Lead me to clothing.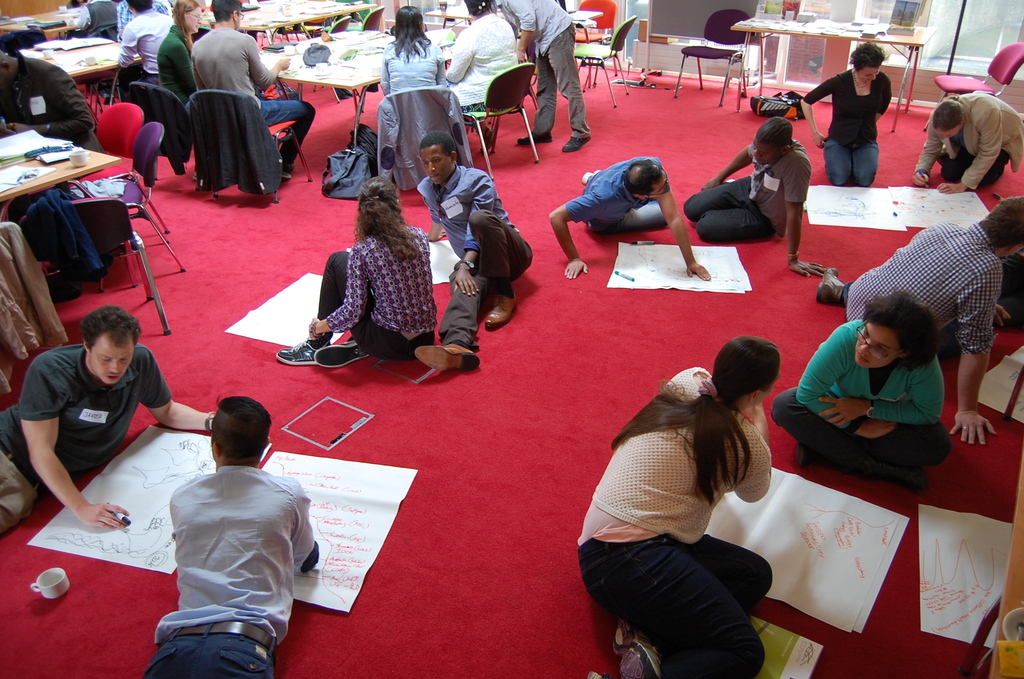
Lead to [315, 220, 442, 363].
